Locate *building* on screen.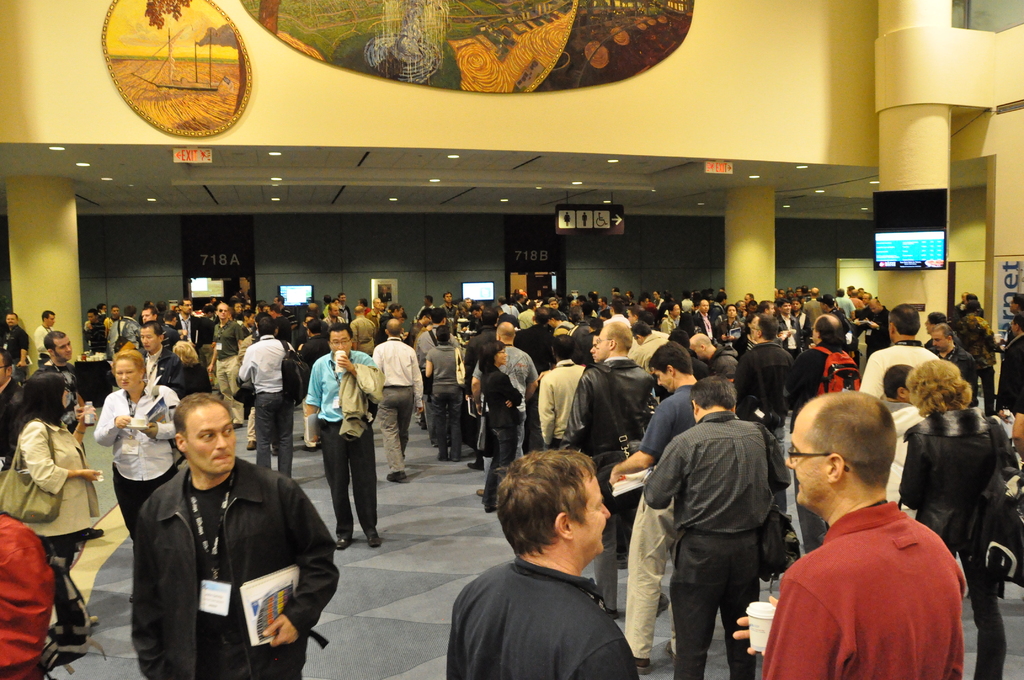
On screen at [0,0,1023,679].
